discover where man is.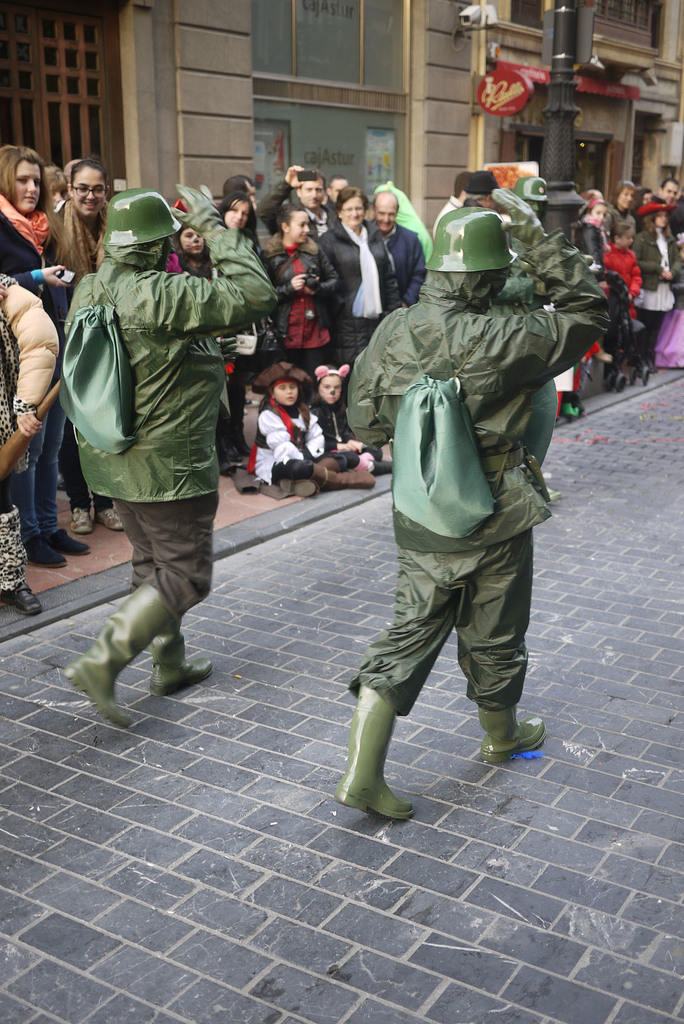
Discovered at [left=329, top=183, right=612, bottom=816].
